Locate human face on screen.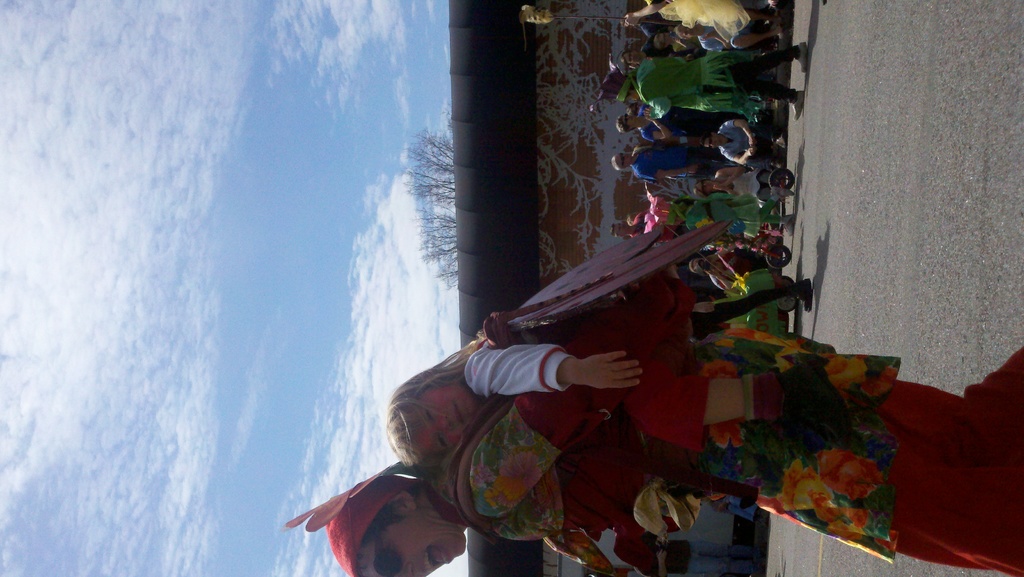
On screen at 682/26/695/36.
